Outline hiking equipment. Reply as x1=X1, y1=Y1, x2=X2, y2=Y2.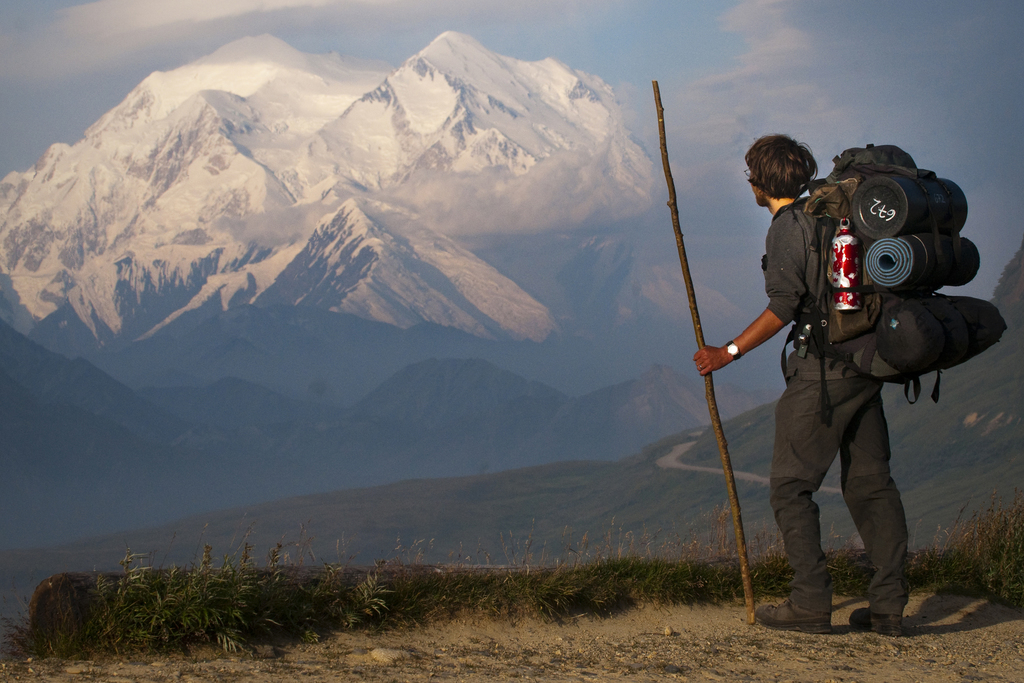
x1=648, y1=75, x2=752, y2=631.
